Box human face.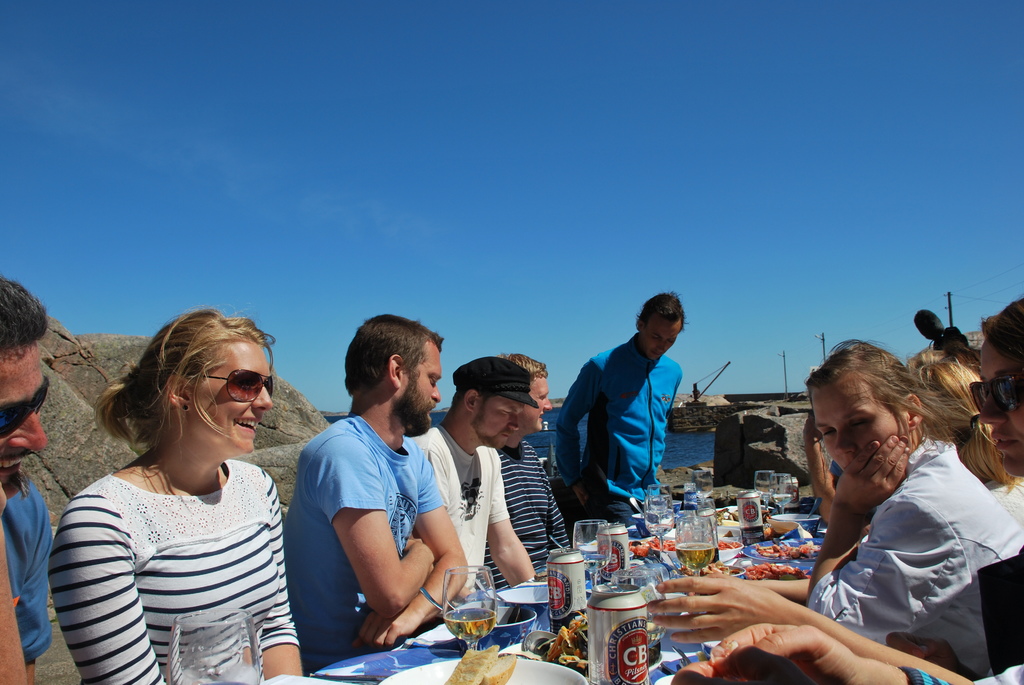
[left=519, top=376, right=551, bottom=431].
